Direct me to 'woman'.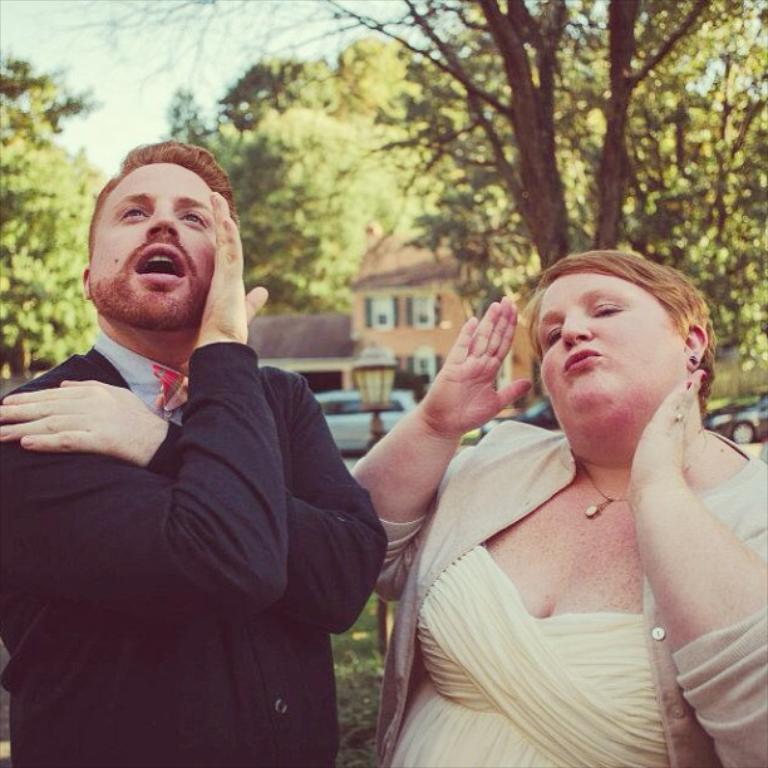
Direction: detection(373, 231, 760, 762).
